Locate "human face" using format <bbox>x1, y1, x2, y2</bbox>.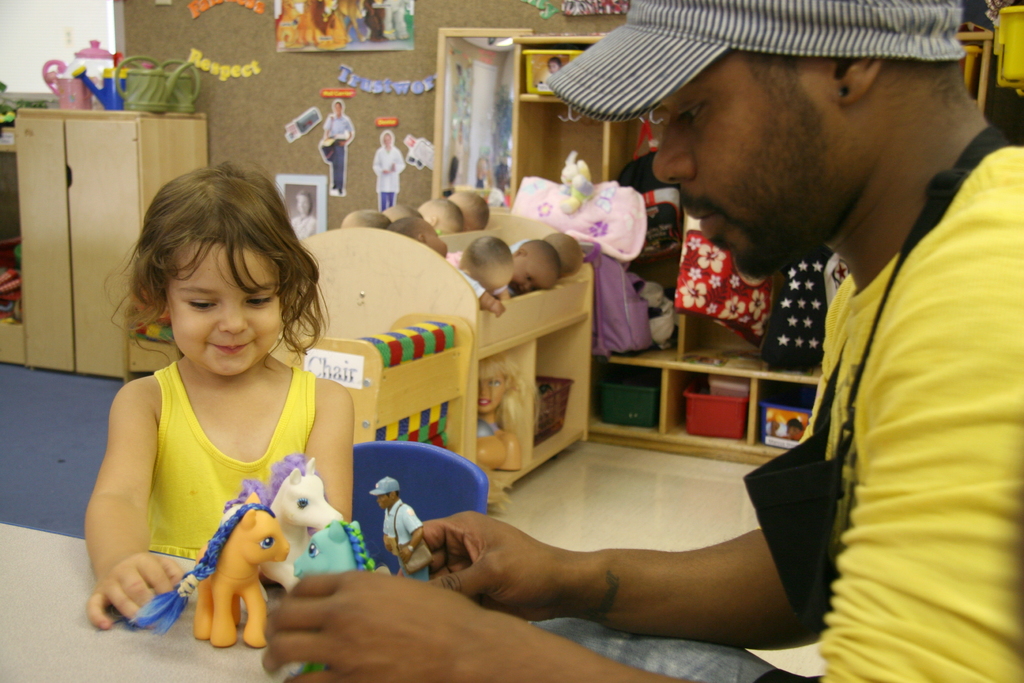
<bbox>374, 498, 390, 512</bbox>.
